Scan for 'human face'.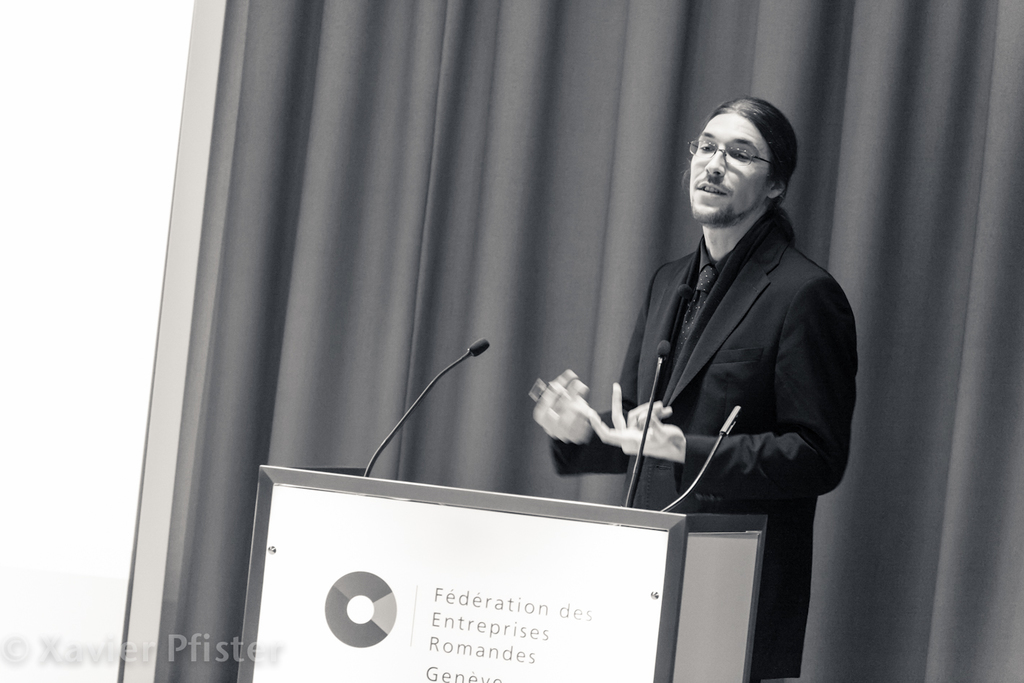
Scan result: {"x1": 689, "y1": 111, "x2": 768, "y2": 225}.
